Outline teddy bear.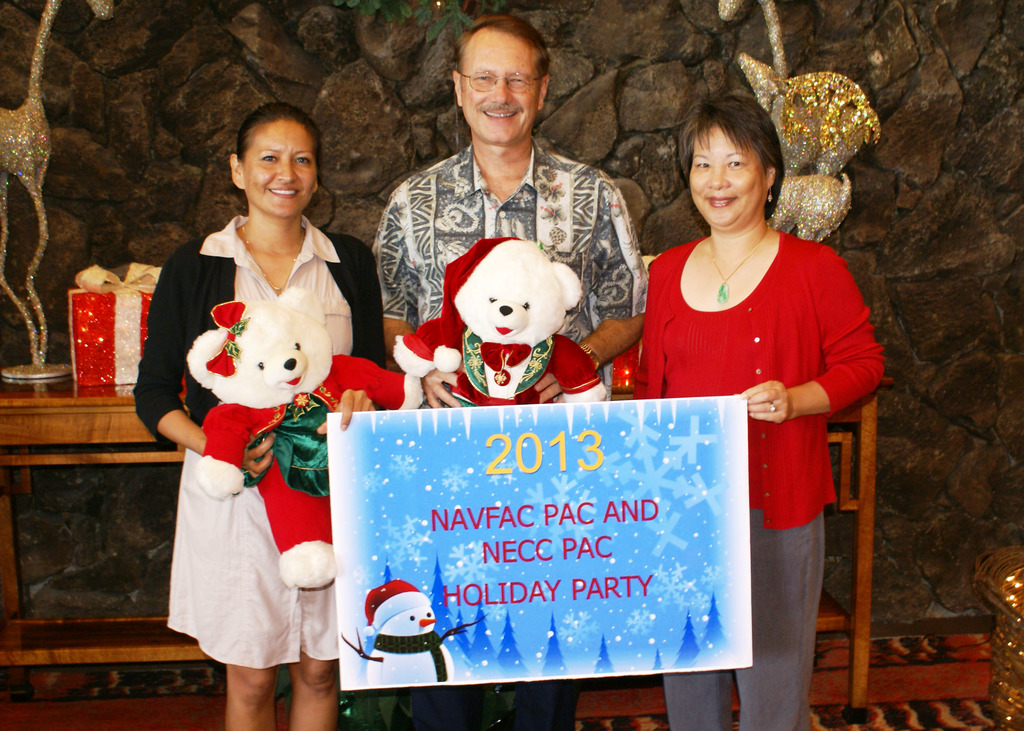
Outline: detection(173, 302, 406, 596).
